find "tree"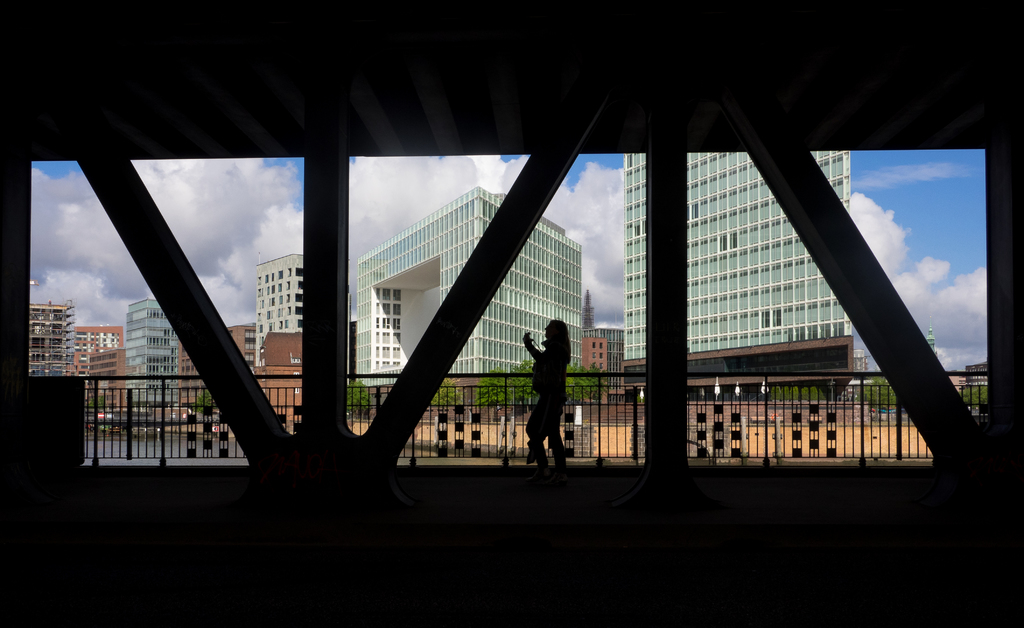
pyautogui.locateOnScreen(476, 350, 603, 412)
